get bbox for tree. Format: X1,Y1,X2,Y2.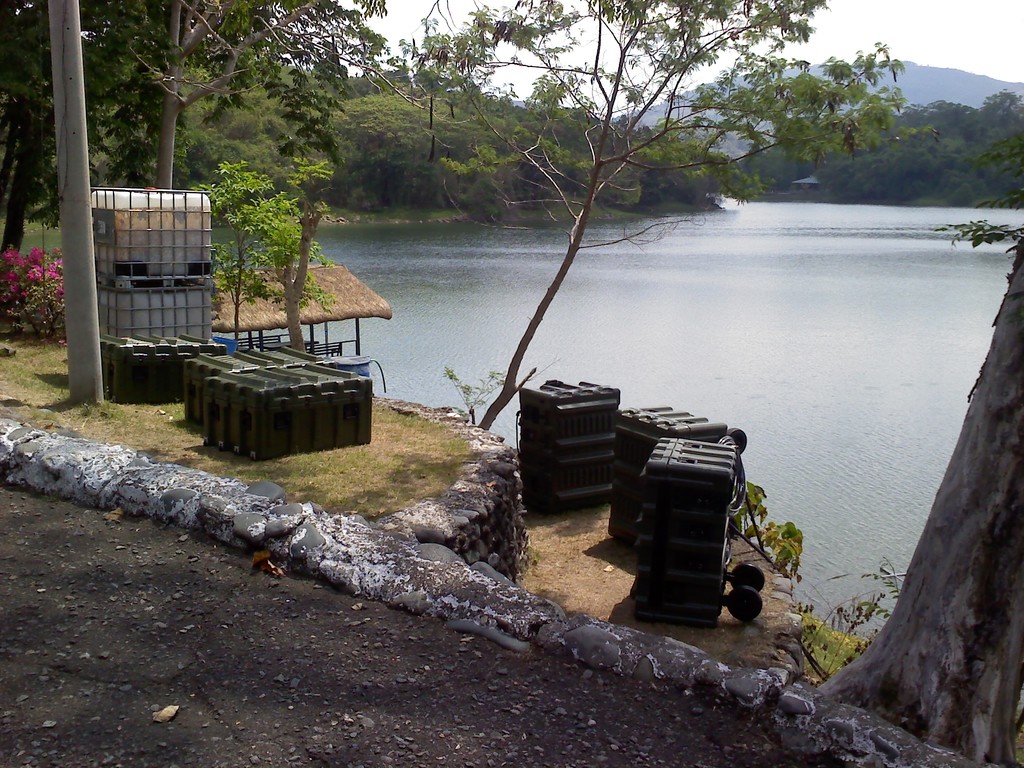
267,195,335,360.
